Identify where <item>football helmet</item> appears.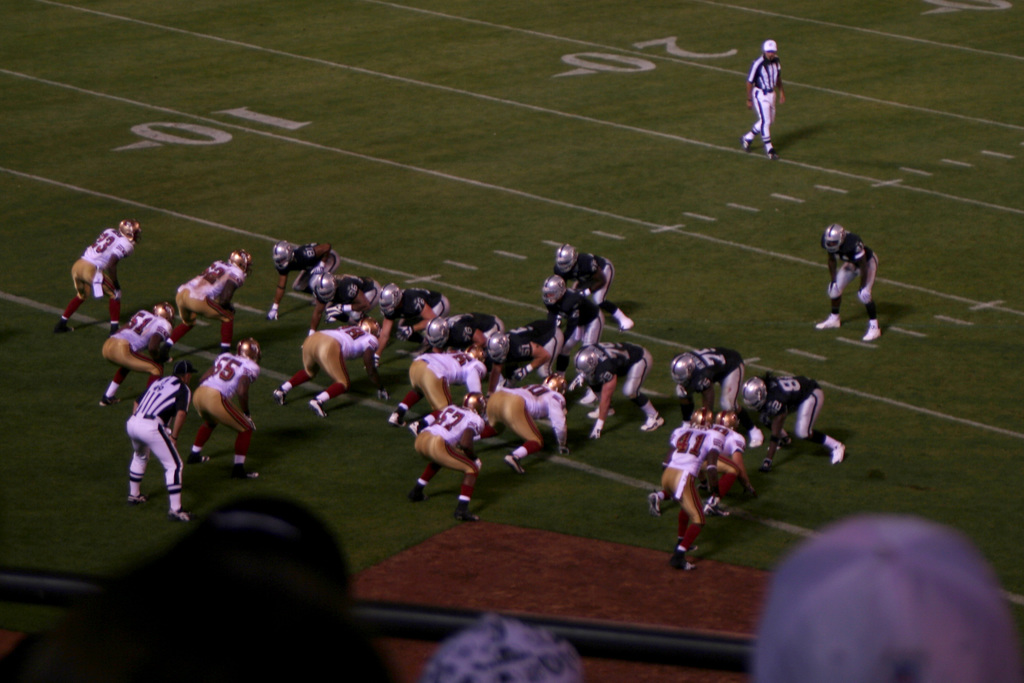
Appears at <bbox>356, 313, 378, 340</bbox>.
